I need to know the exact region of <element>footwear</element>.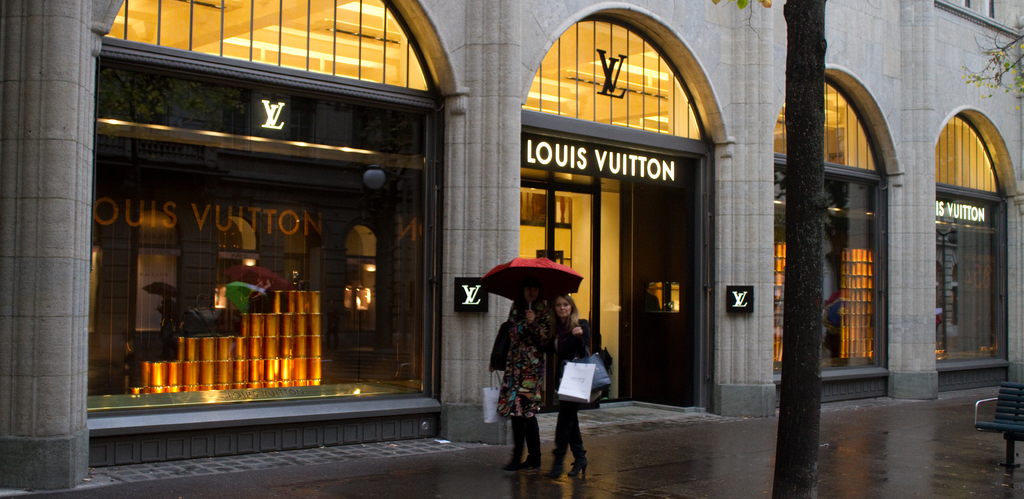
Region: locate(521, 465, 542, 475).
